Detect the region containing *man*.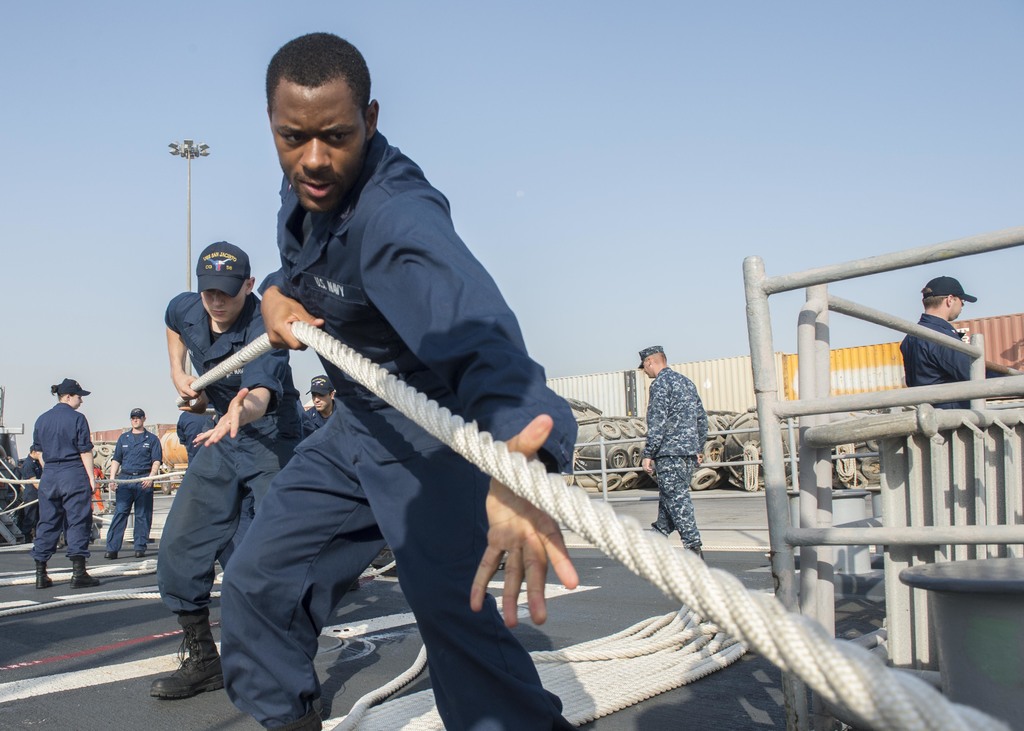
BBox(104, 407, 164, 559).
